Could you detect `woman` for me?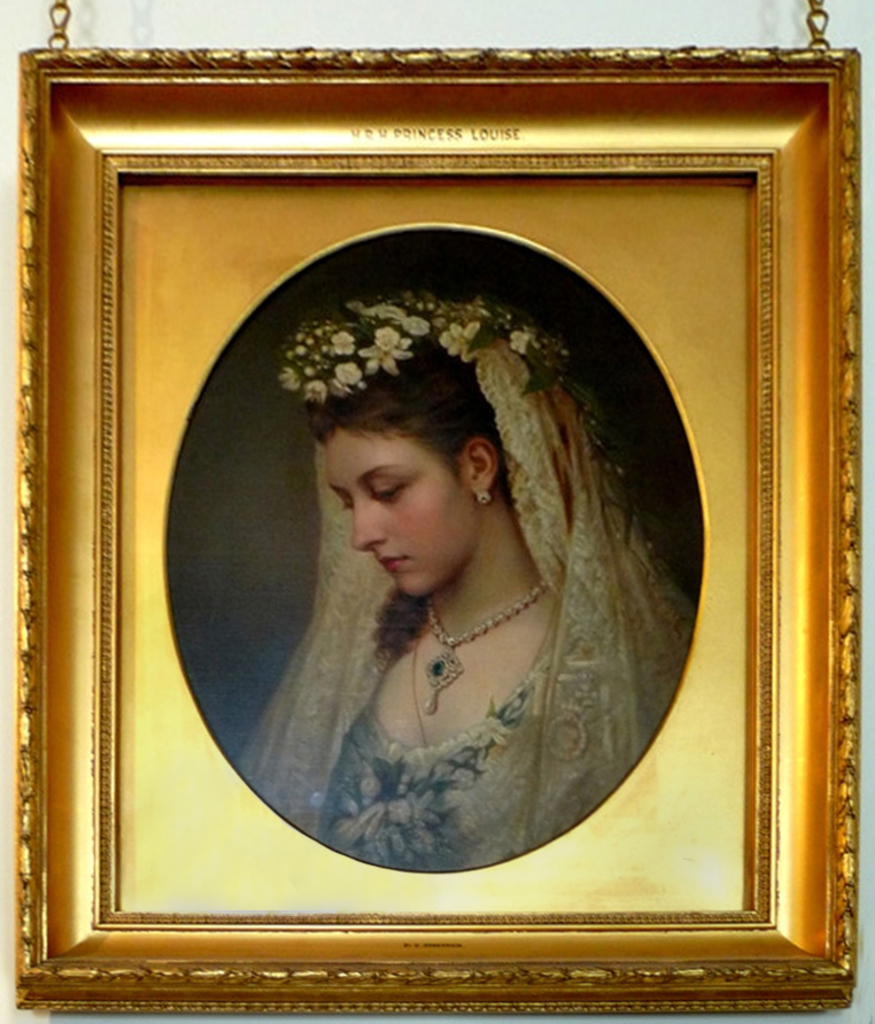
Detection result: l=232, t=263, r=690, b=889.
